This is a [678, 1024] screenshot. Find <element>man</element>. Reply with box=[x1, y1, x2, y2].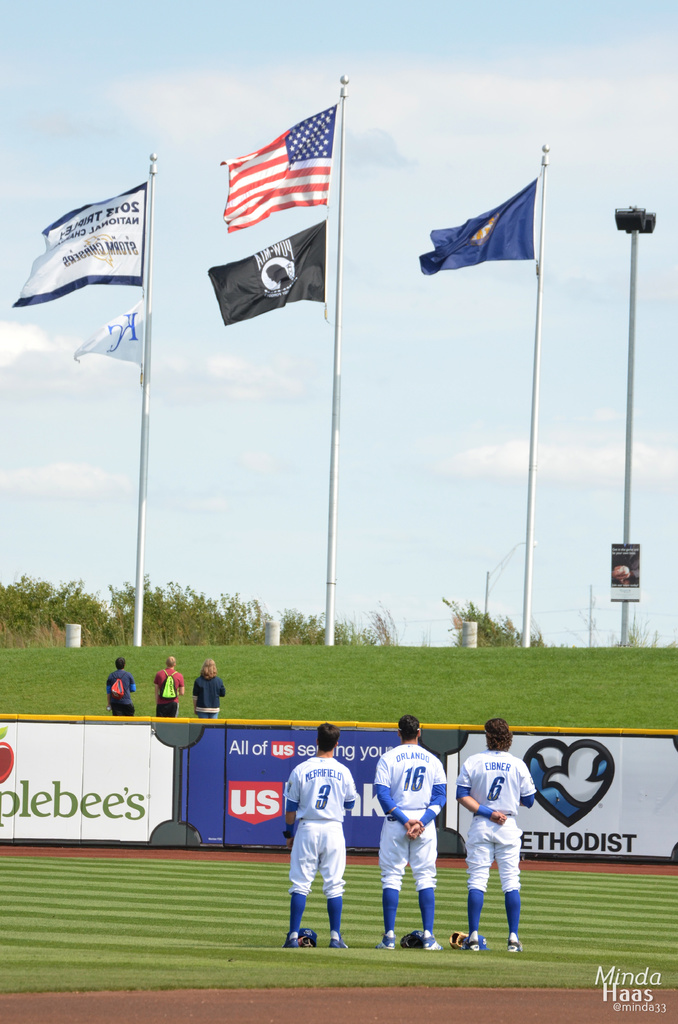
box=[287, 718, 354, 947].
